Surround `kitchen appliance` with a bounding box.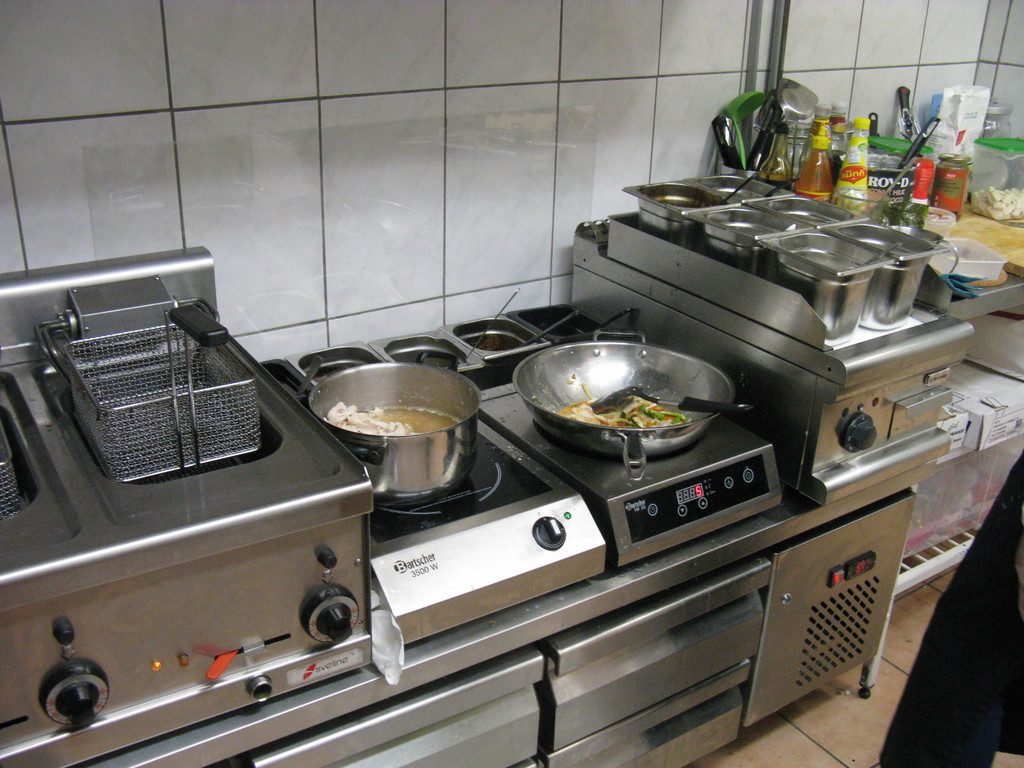
(x1=627, y1=172, x2=944, y2=342).
